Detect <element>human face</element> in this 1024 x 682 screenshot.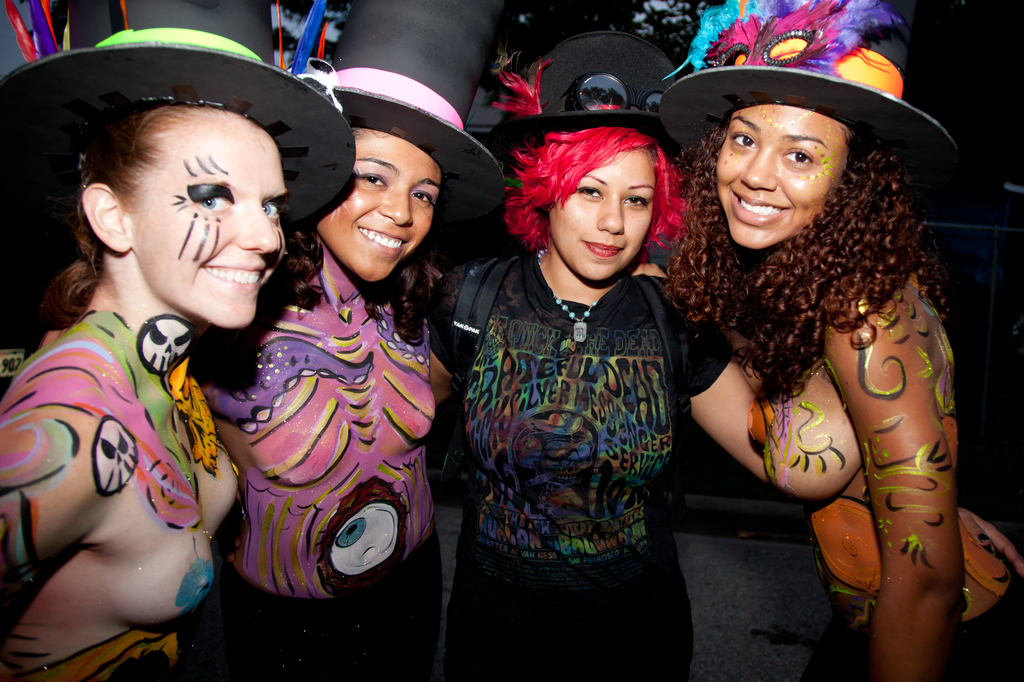
Detection: <box>712,113,853,246</box>.
